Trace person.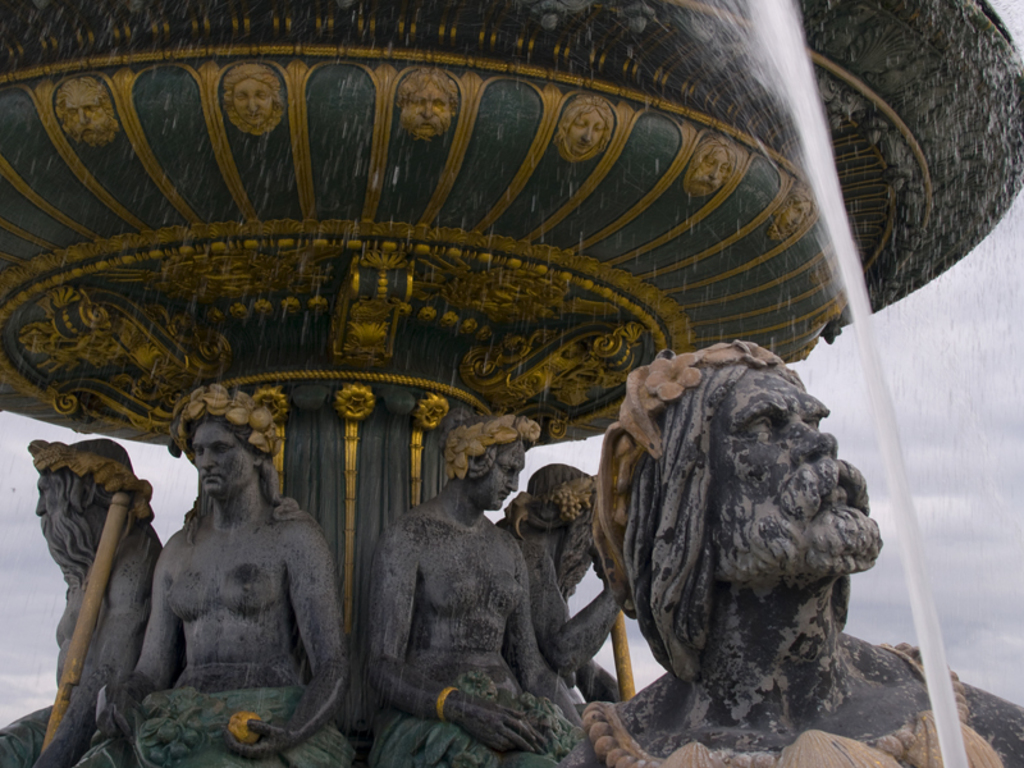
Traced to 0:436:170:767.
